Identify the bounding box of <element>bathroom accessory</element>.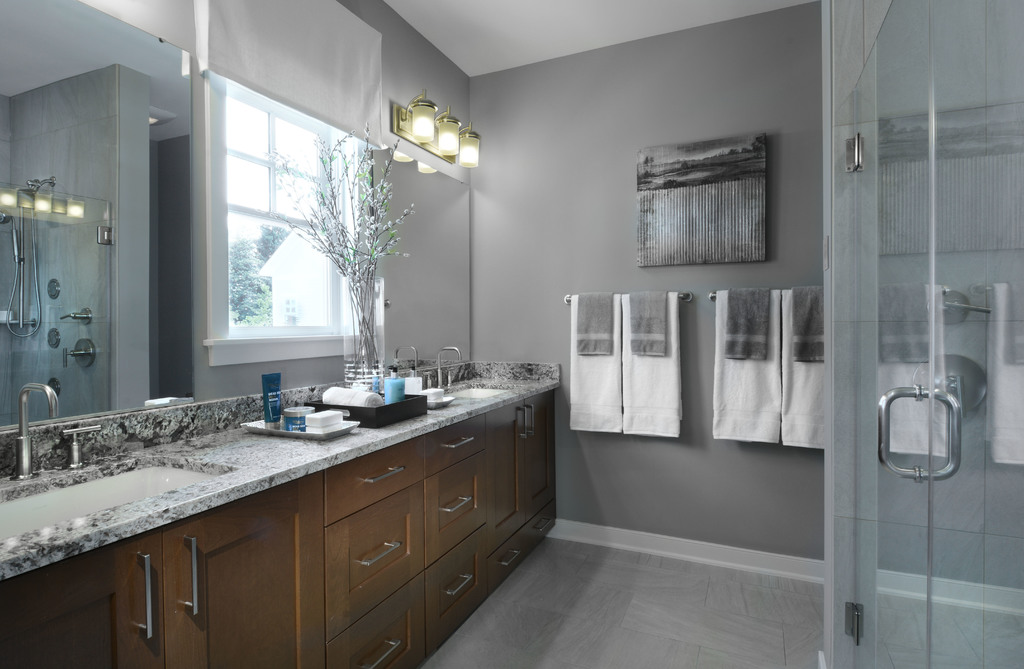
409, 345, 419, 376.
